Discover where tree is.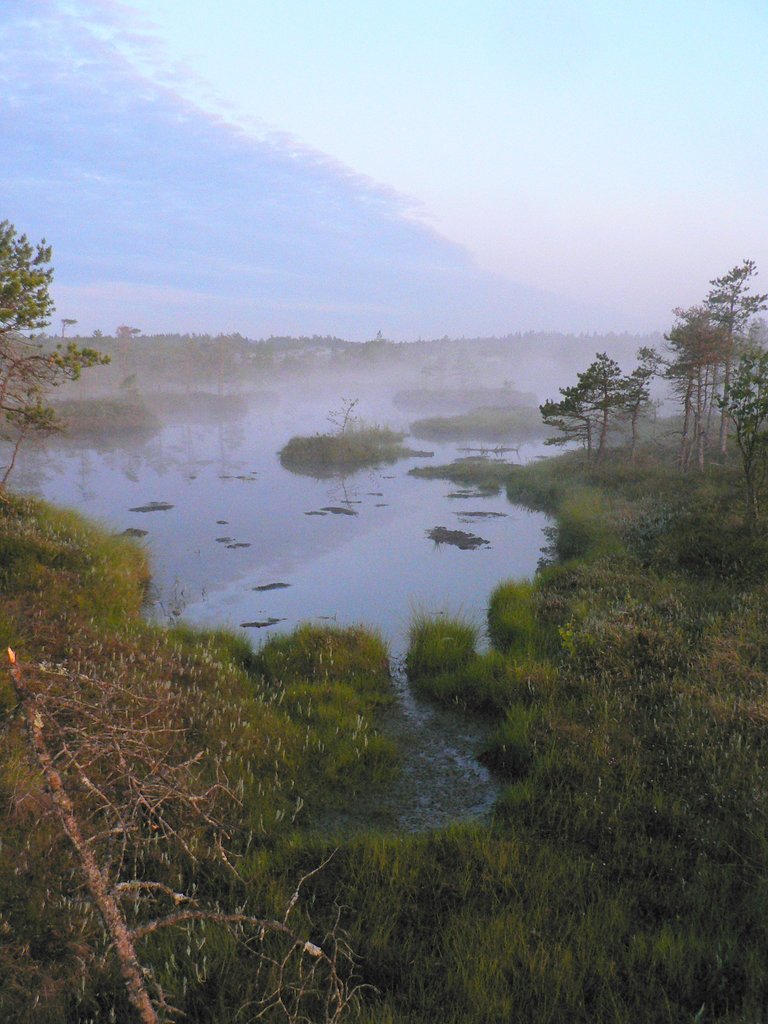
Discovered at <region>0, 220, 115, 486</region>.
